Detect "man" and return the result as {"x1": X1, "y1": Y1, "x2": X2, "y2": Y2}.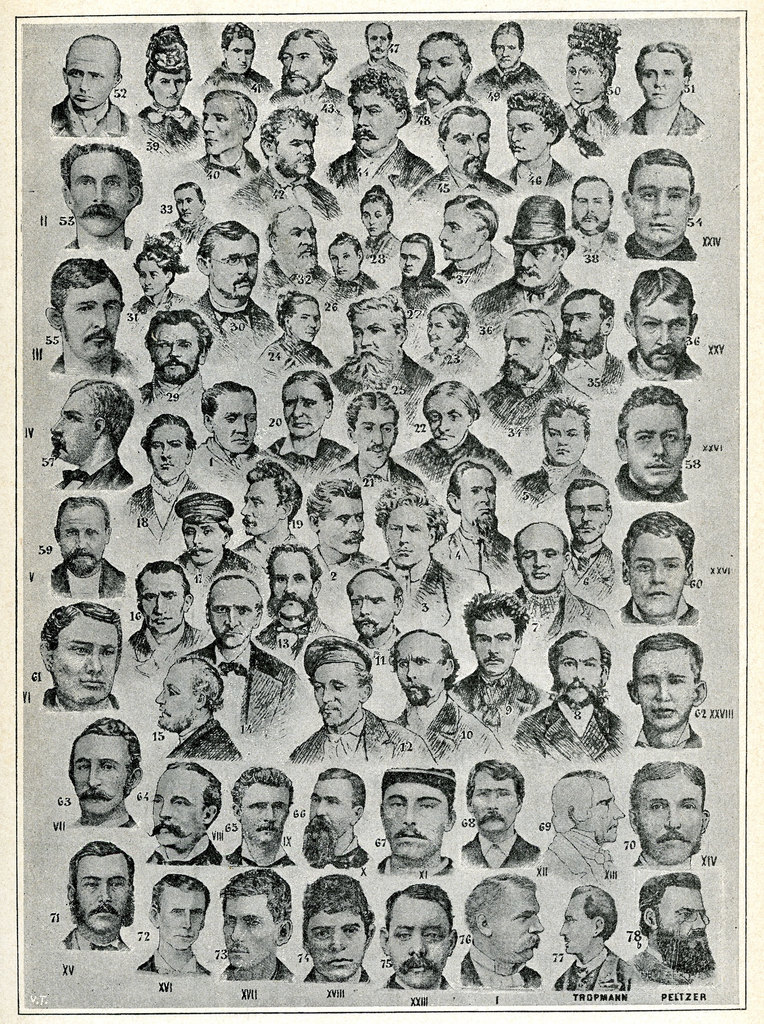
{"x1": 617, "y1": 147, "x2": 705, "y2": 266}.
